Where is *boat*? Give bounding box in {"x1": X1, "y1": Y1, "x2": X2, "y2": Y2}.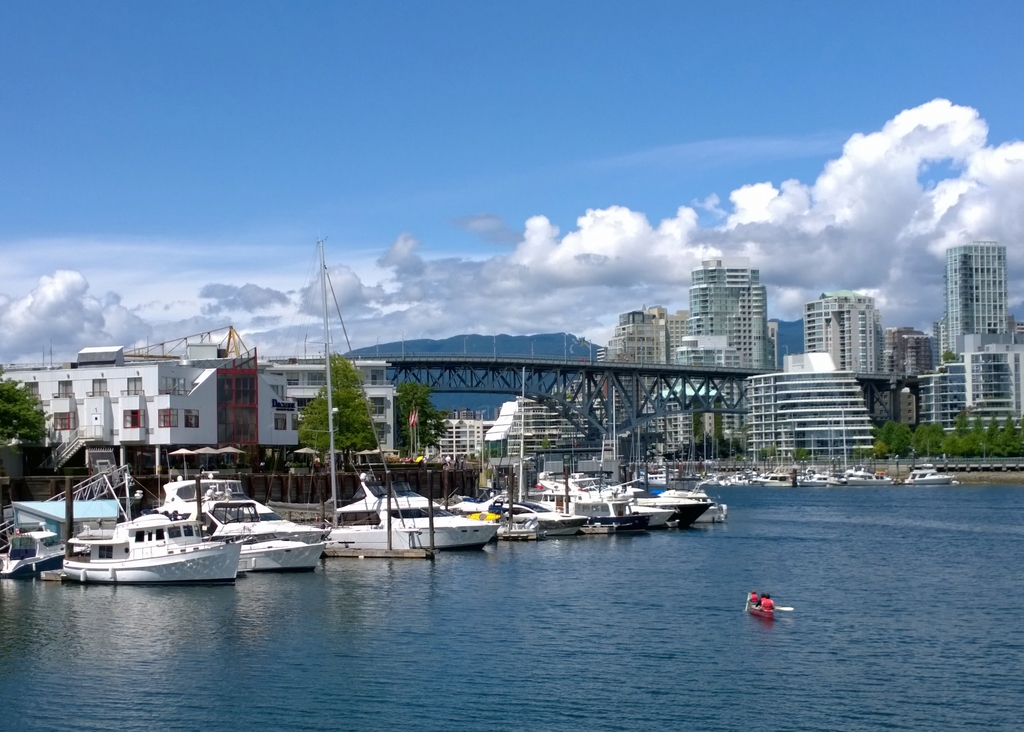
{"x1": 750, "y1": 604, "x2": 776, "y2": 621}.
